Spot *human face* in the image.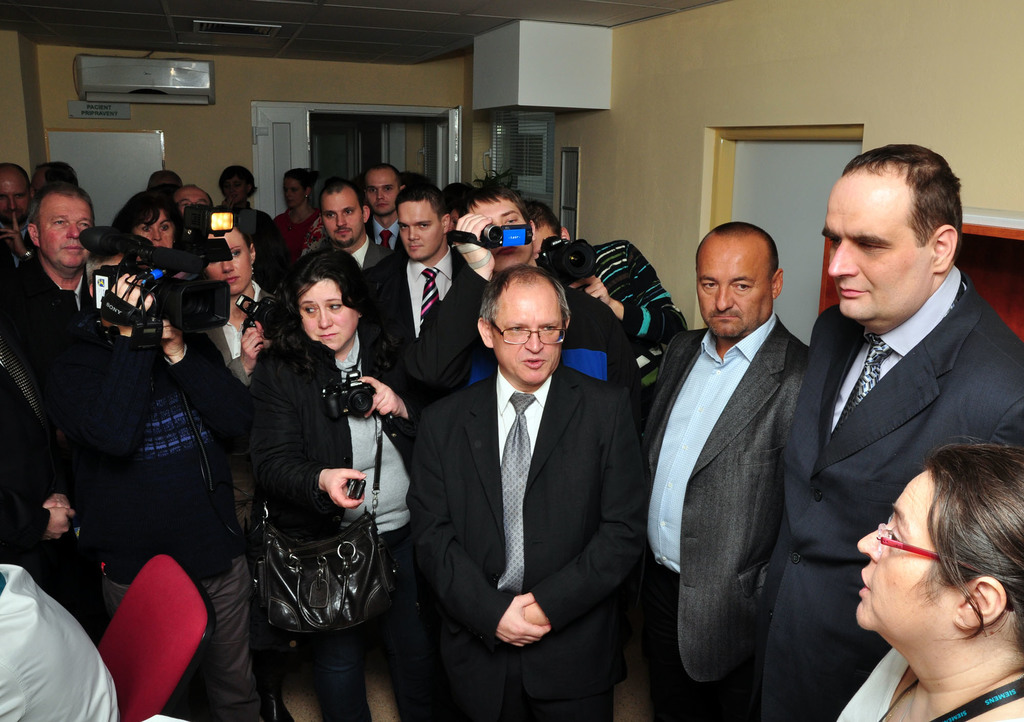
*human face* found at region(399, 200, 444, 252).
